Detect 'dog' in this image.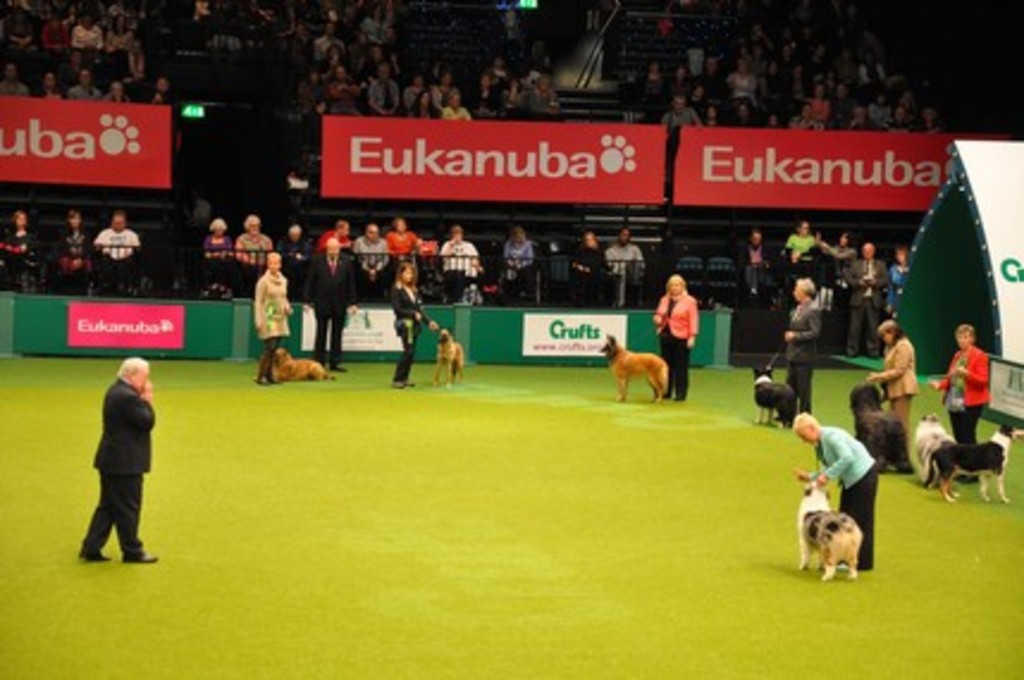
Detection: {"x1": 437, "y1": 327, "x2": 463, "y2": 389}.
